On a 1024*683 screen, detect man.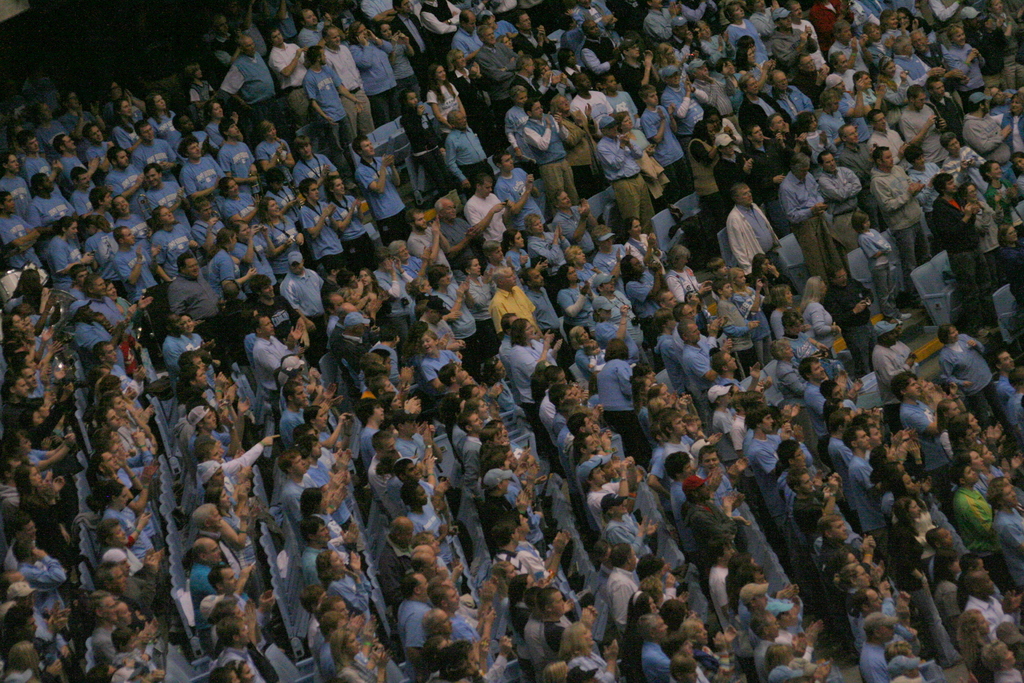
locate(250, 313, 307, 414).
